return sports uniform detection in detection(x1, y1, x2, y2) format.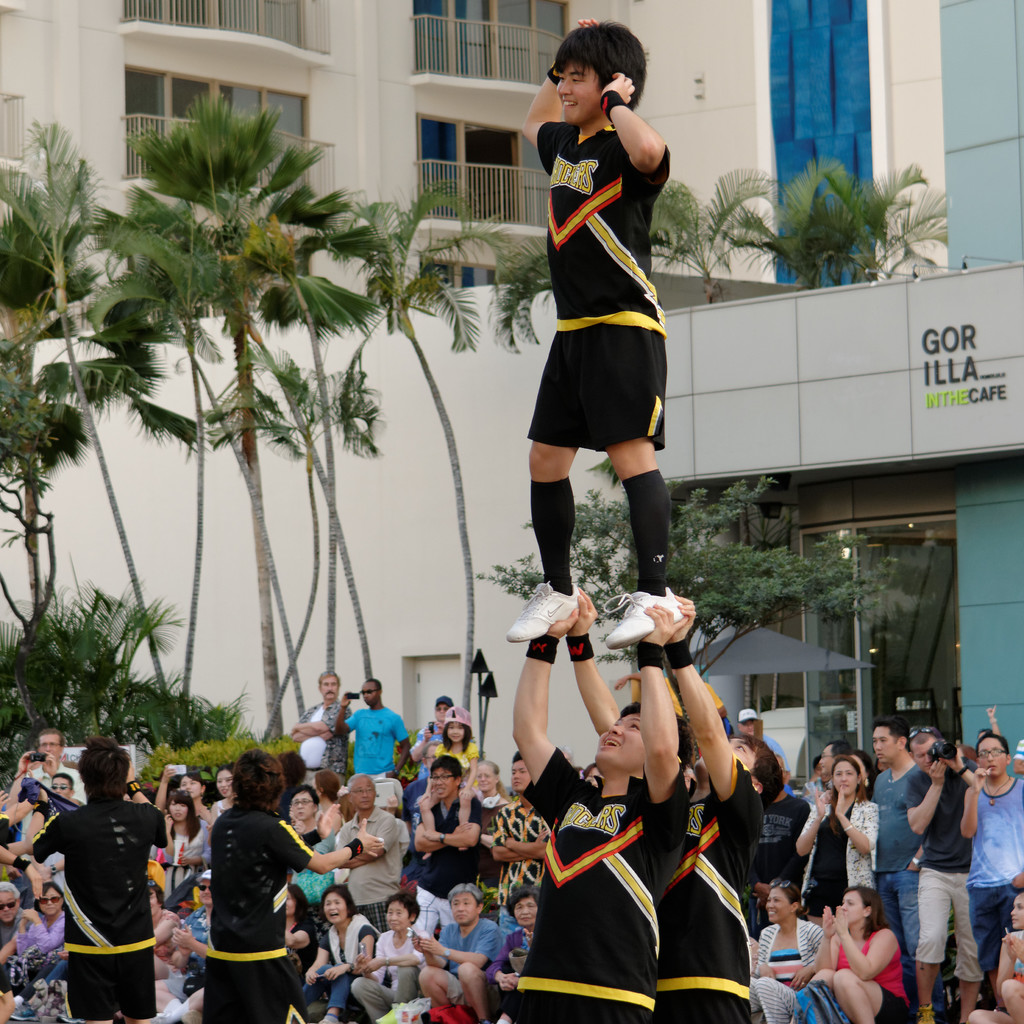
detection(662, 750, 767, 1023).
